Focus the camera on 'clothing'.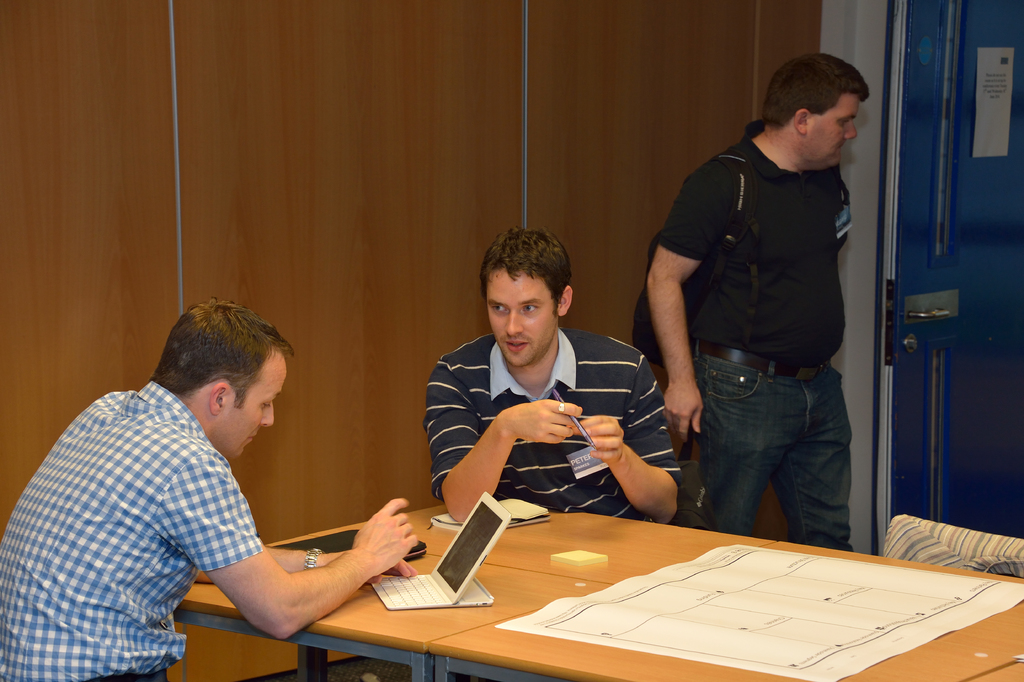
Focus region: {"left": 1, "top": 370, "right": 261, "bottom": 681}.
